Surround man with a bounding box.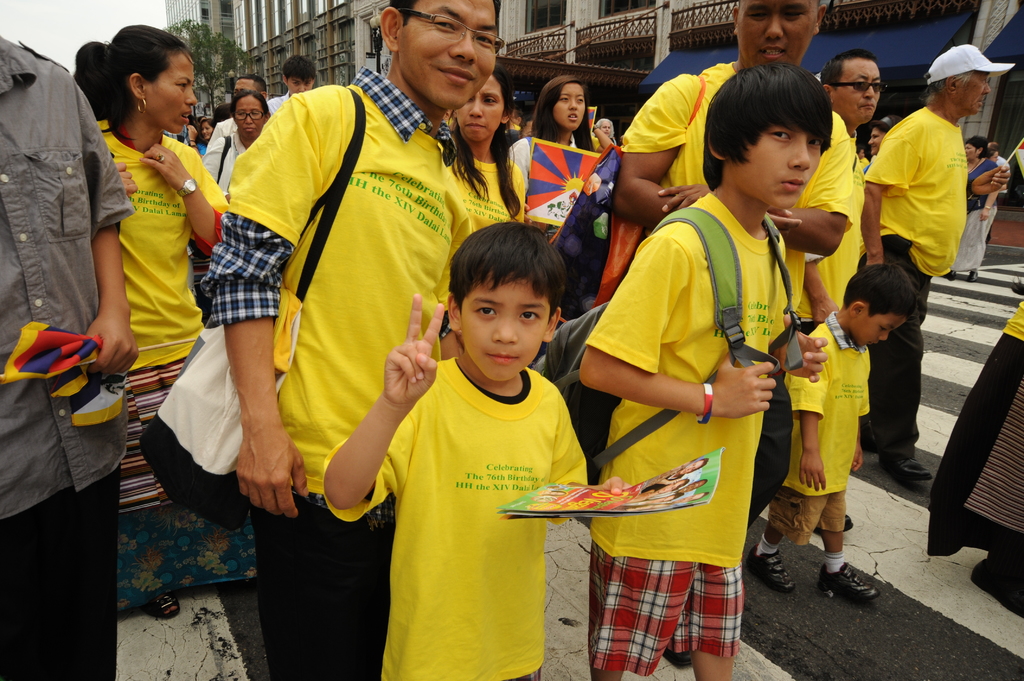
box(605, 0, 851, 668).
